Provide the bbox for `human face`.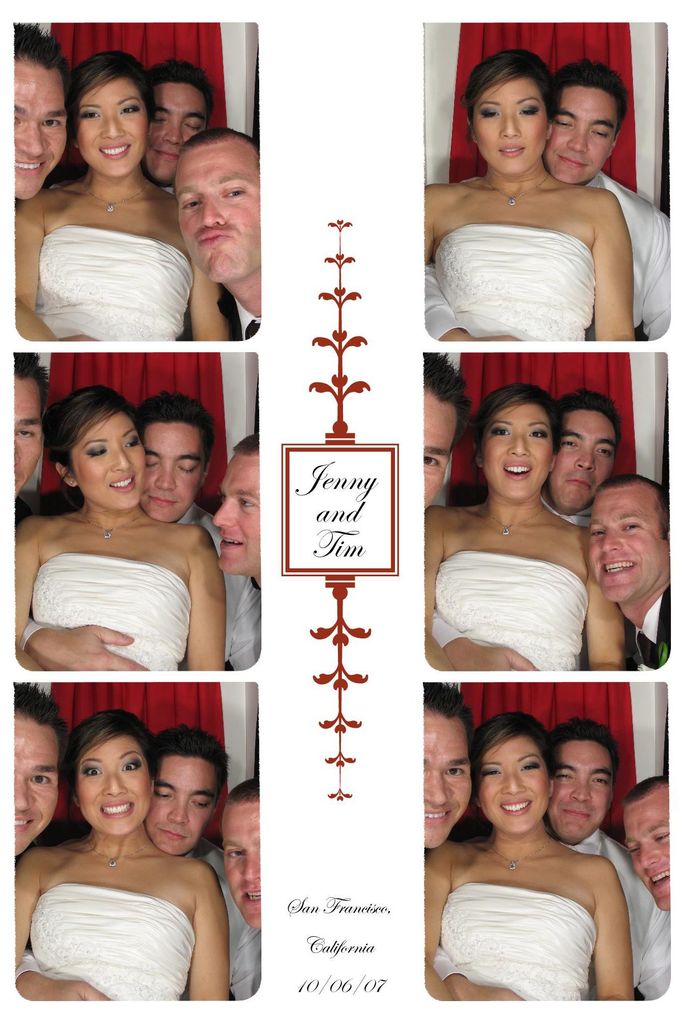
[left=545, top=740, right=612, bottom=842].
